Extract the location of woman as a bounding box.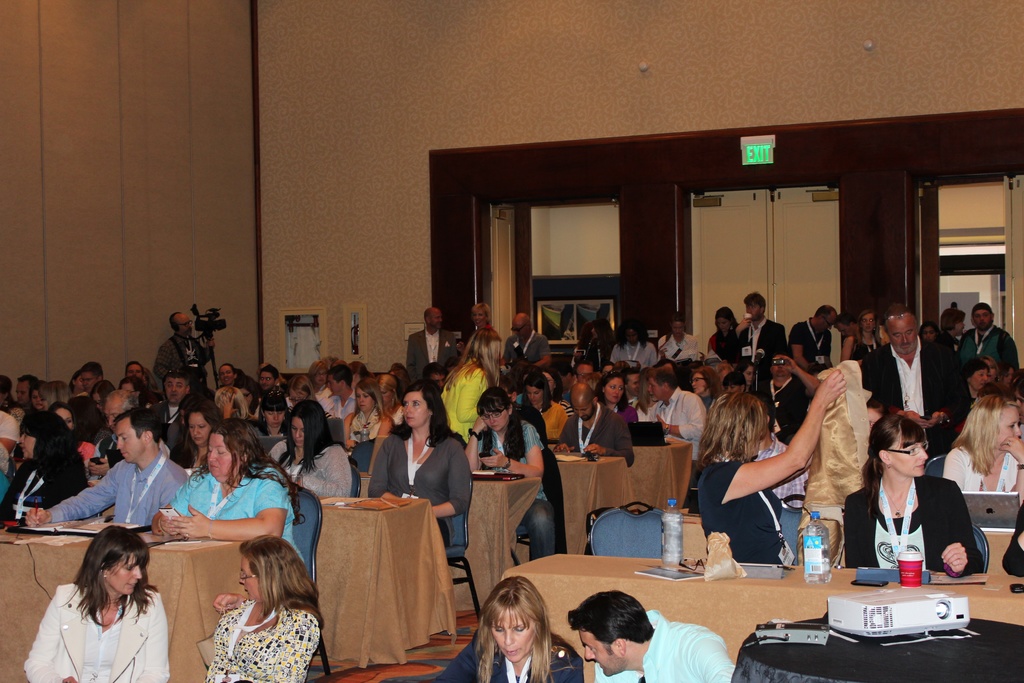
(x1=22, y1=536, x2=168, y2=682).
